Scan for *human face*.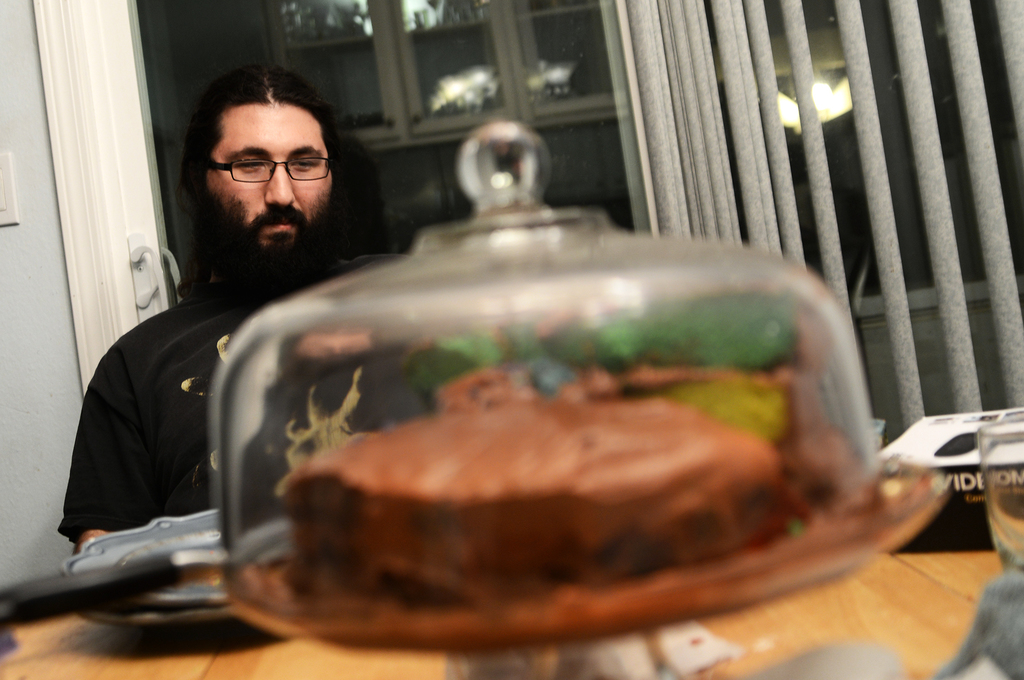
Scan result: [209, 111, 334, 261].
